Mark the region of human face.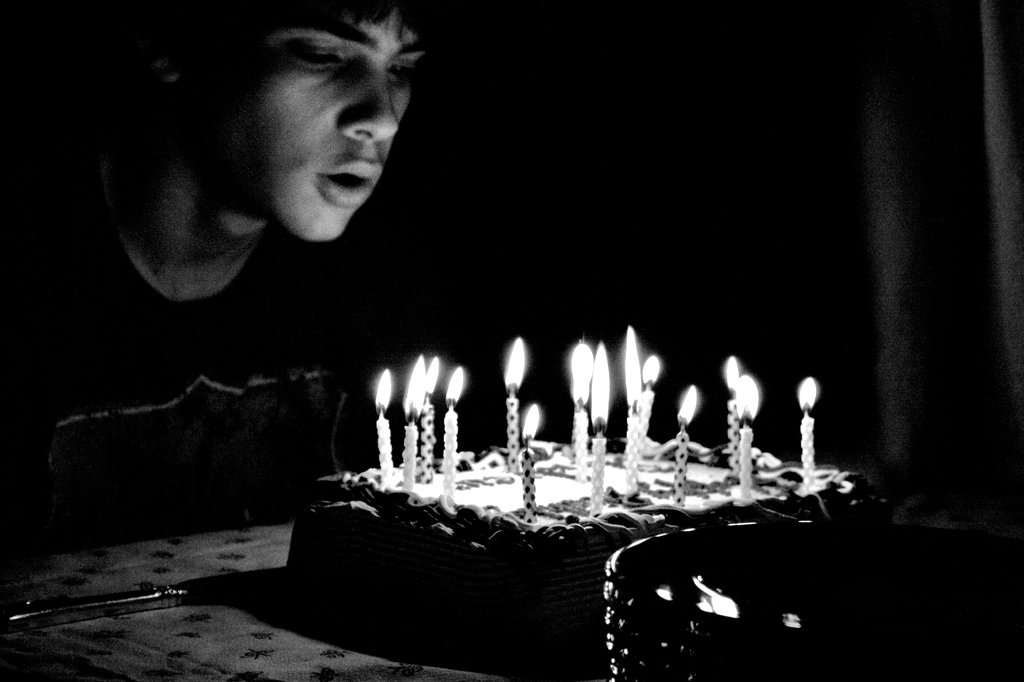
Region: bbox(222, 0, 423, 244).
